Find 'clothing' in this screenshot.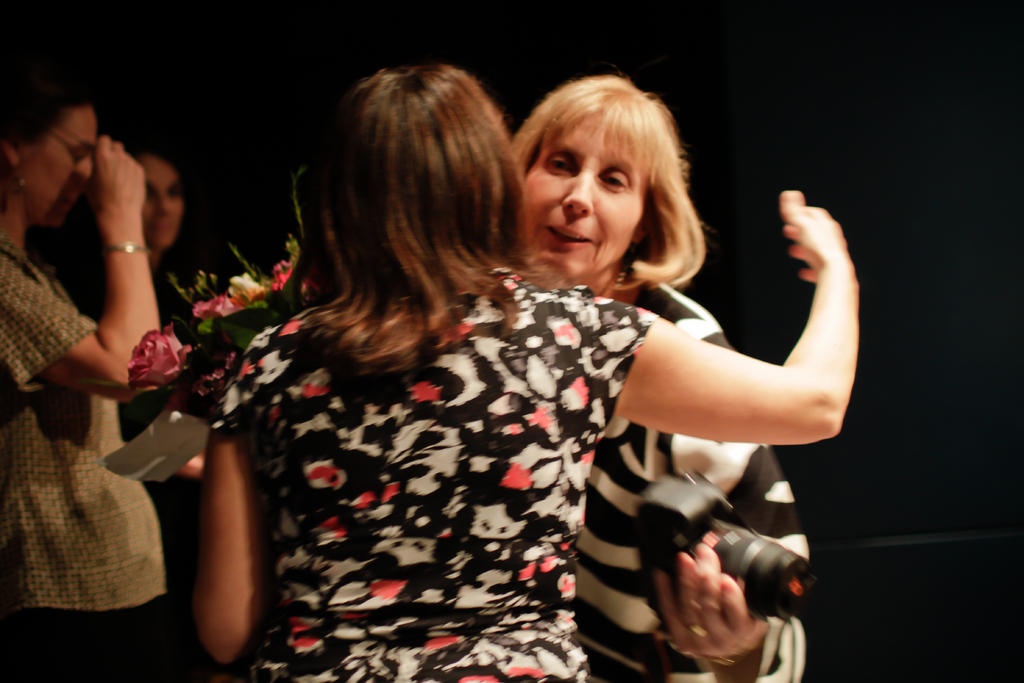
The bounding box for 'clothing' is {"left": 584, "top": 284, "right": 824, "bottom": 682}.
